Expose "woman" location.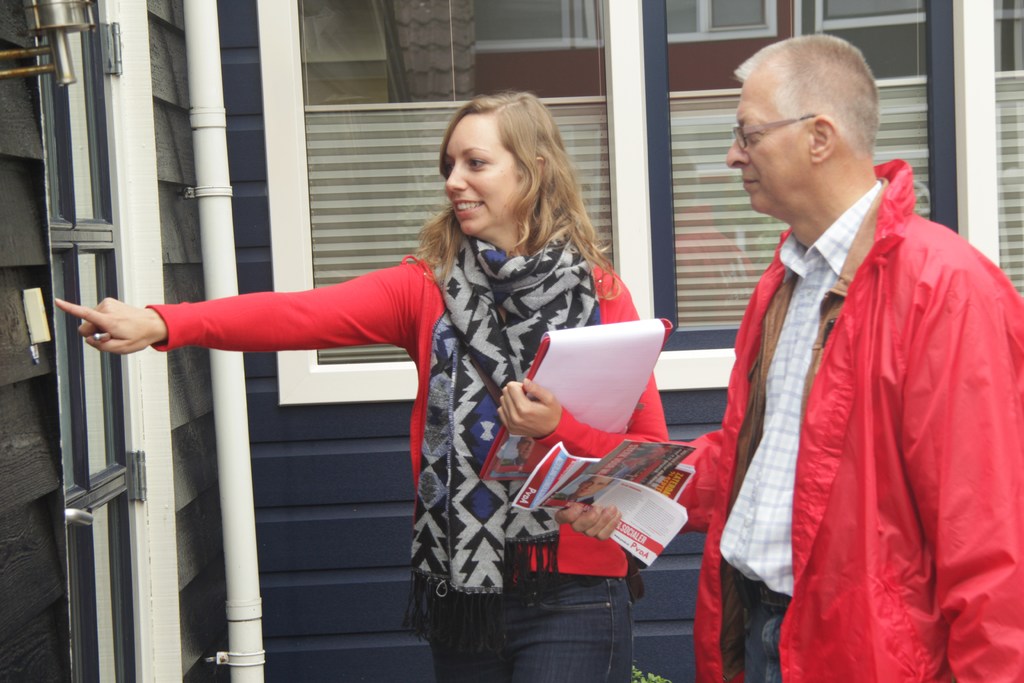
Exposed at box(52, 92, 670, 682).
